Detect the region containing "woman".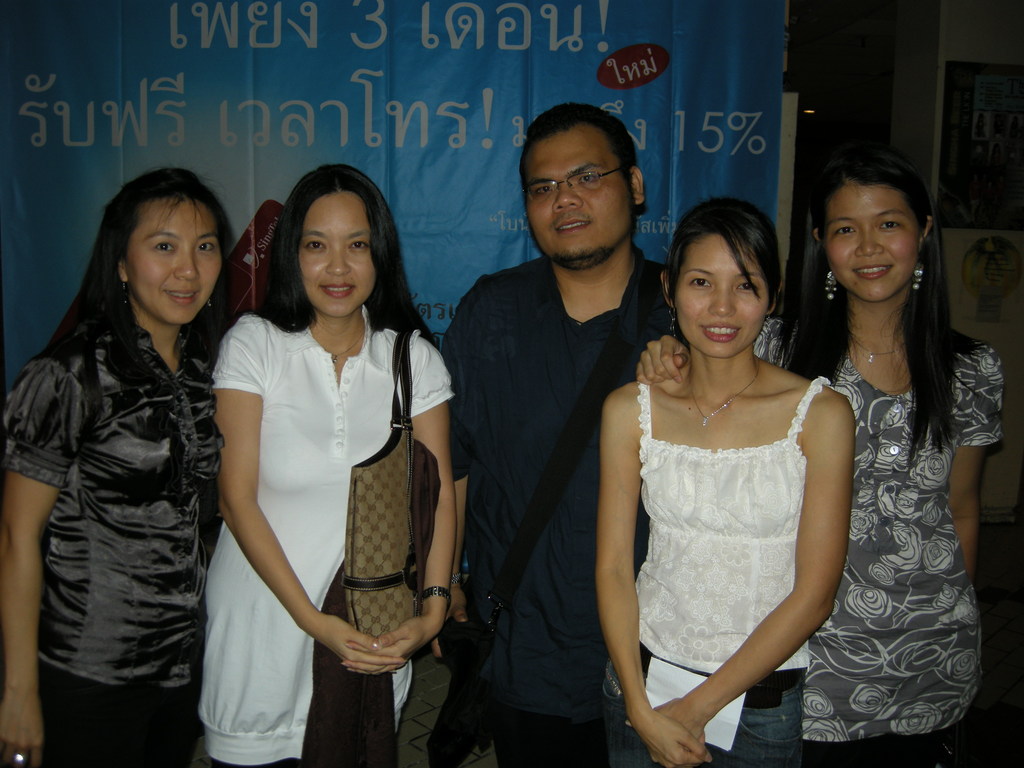
642:142:1000:767.
